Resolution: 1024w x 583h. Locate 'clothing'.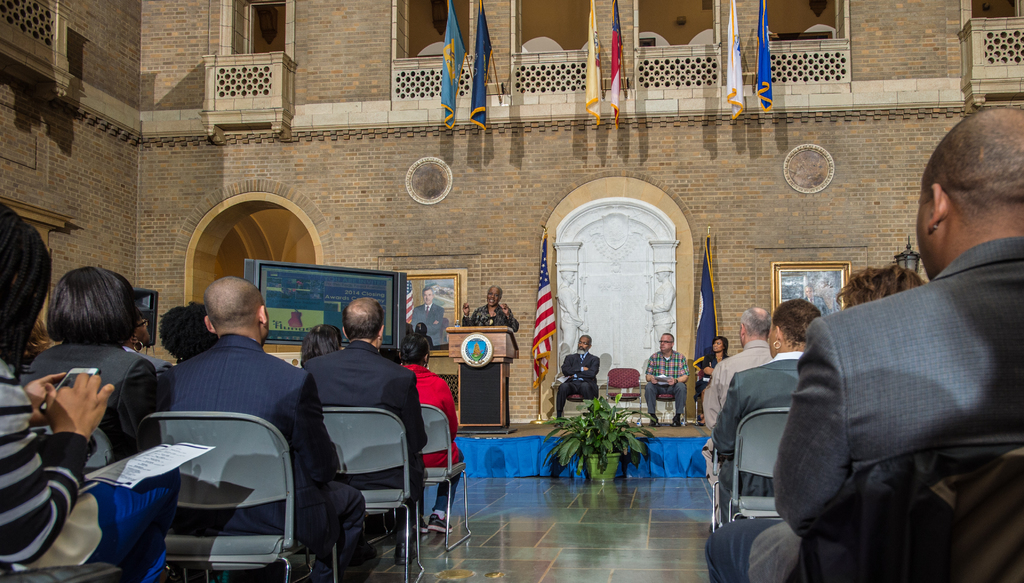
detection(394, 360, 461, 474).
